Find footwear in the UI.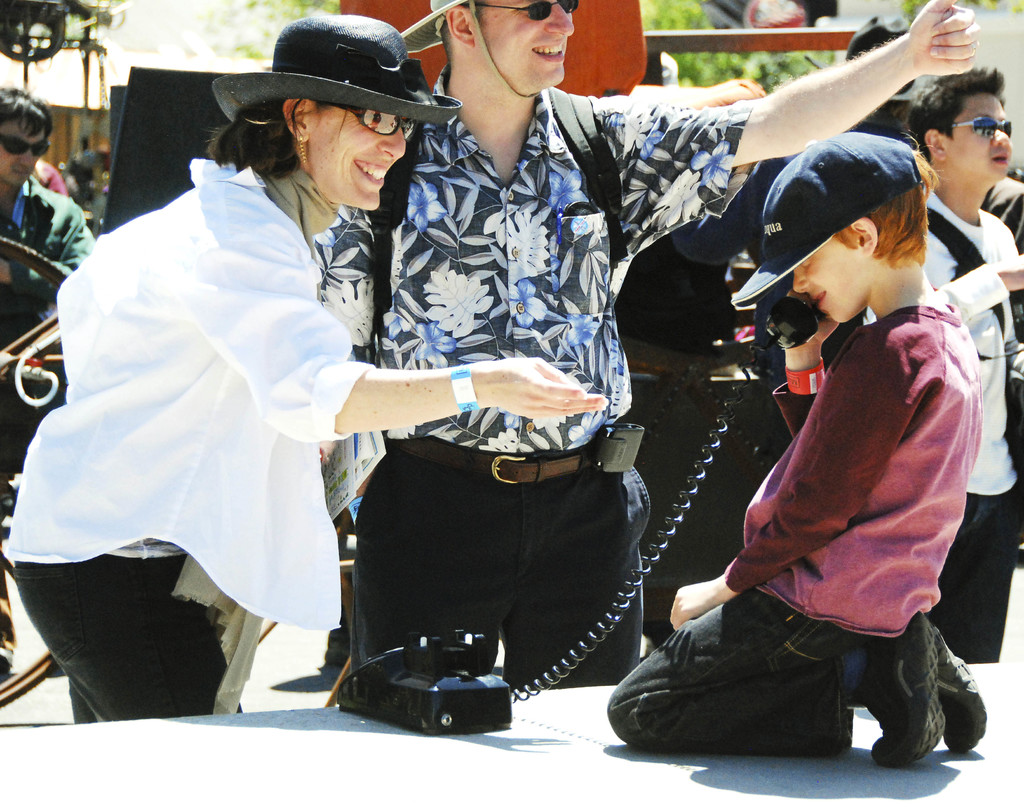
UI element at 932, 624, 986, 758.
